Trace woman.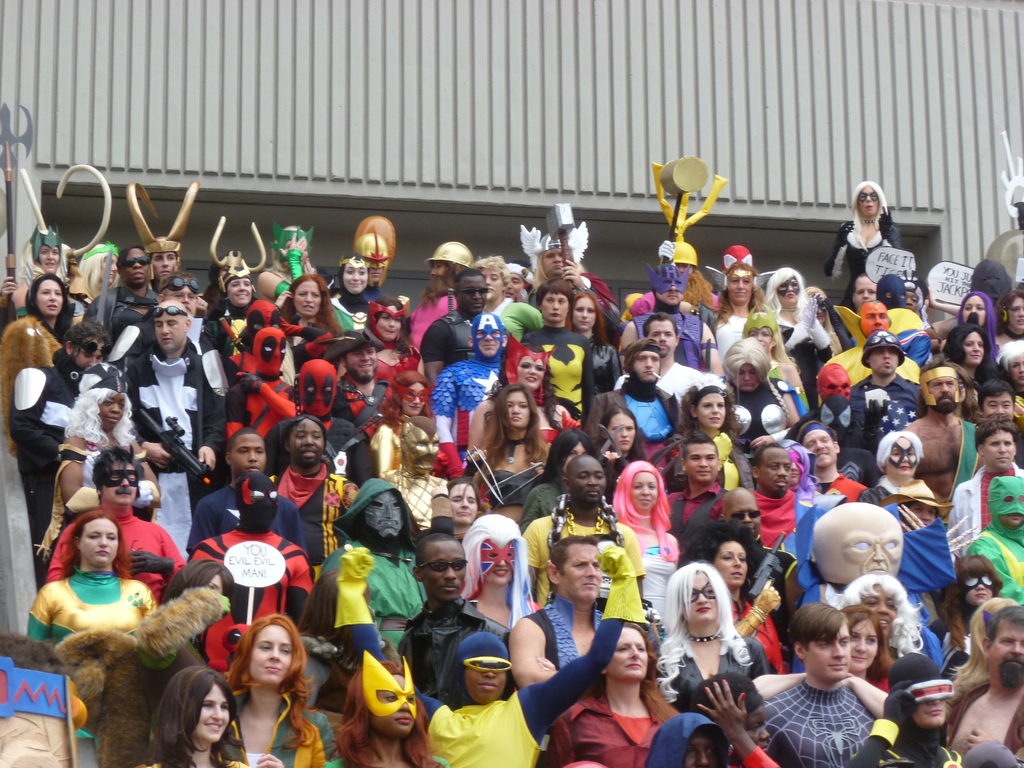
Traced to 338 652 448 767.
